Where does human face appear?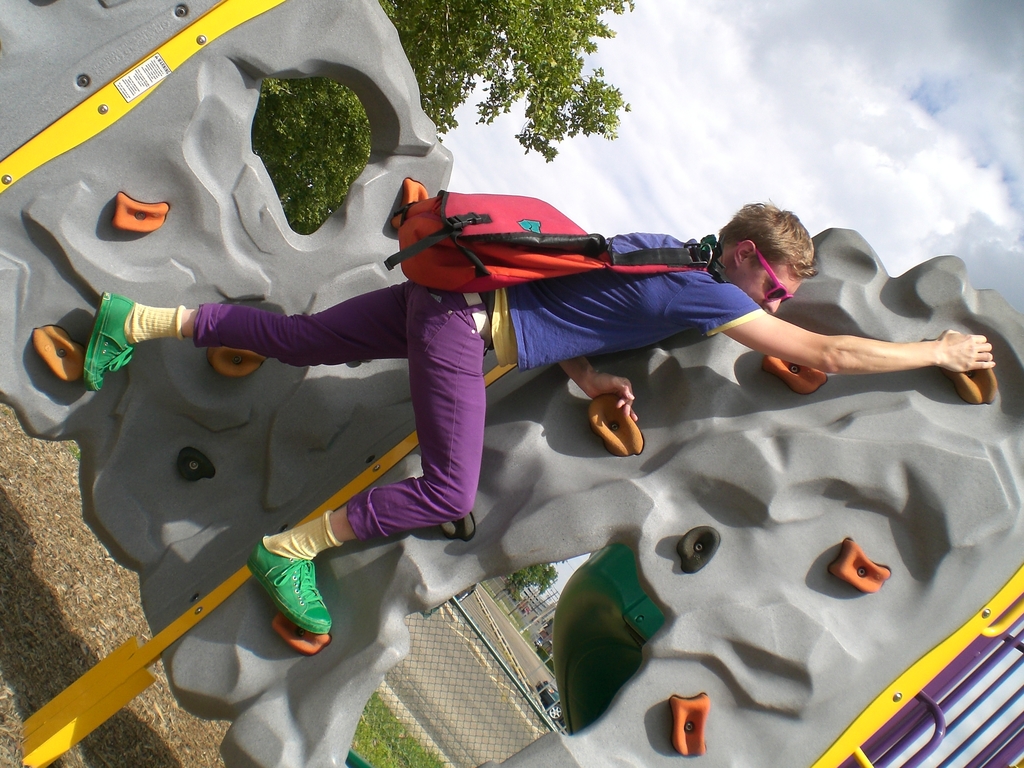
Appears at 742,262,801,310.
